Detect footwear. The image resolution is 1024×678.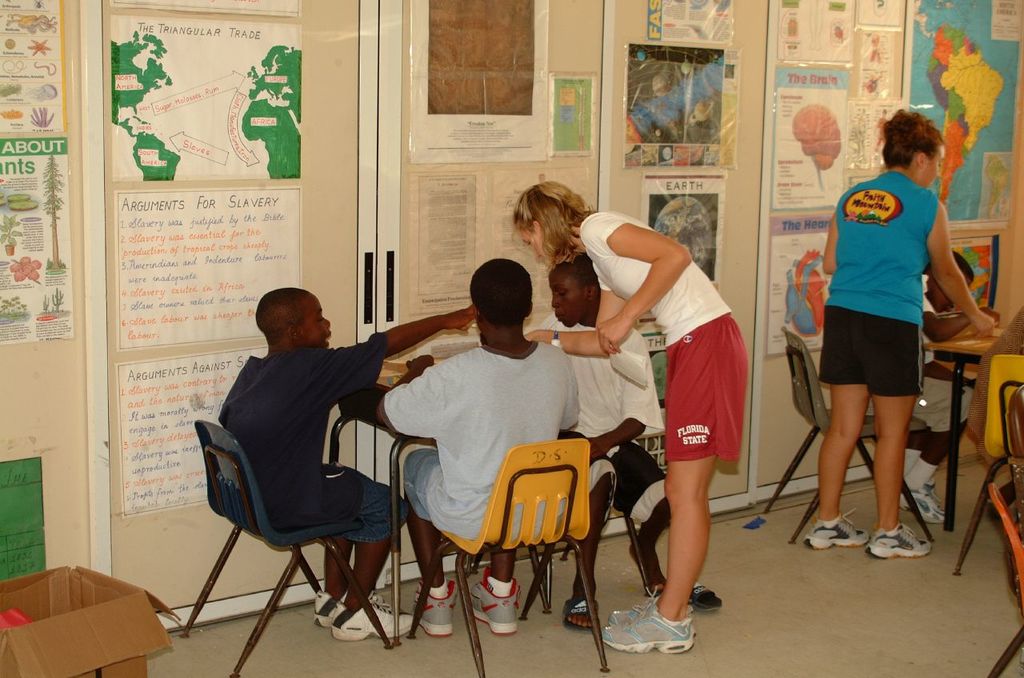
(457, 560, 528, 637).
